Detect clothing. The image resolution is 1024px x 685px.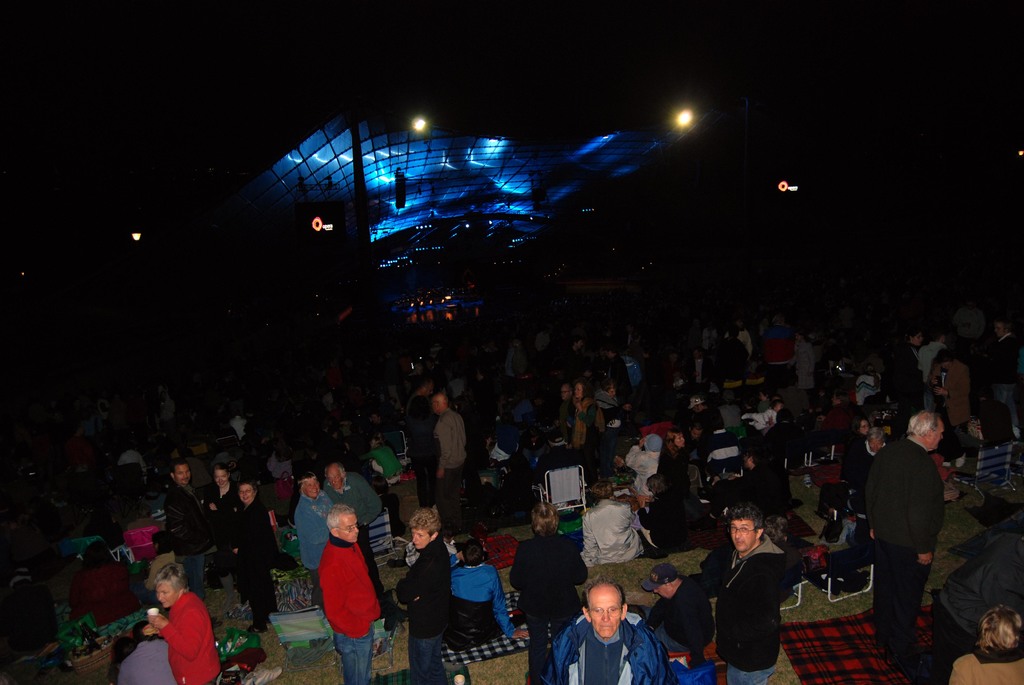
detection(696, 427, 738, 477).
